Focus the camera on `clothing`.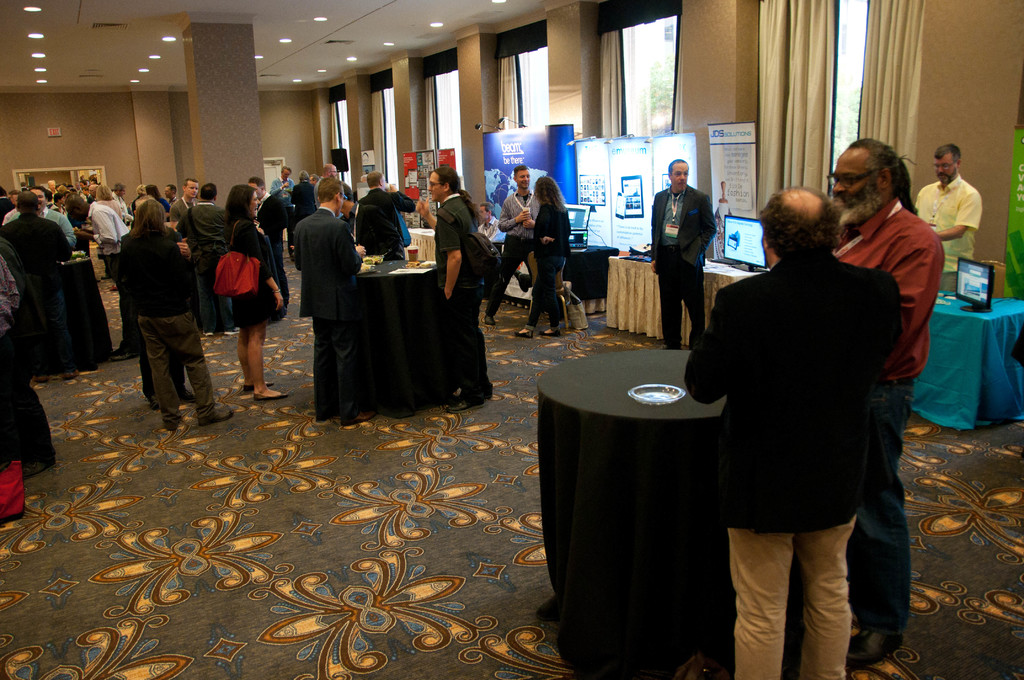
Focus region: <region>535, 191, 573, 323</region>.
